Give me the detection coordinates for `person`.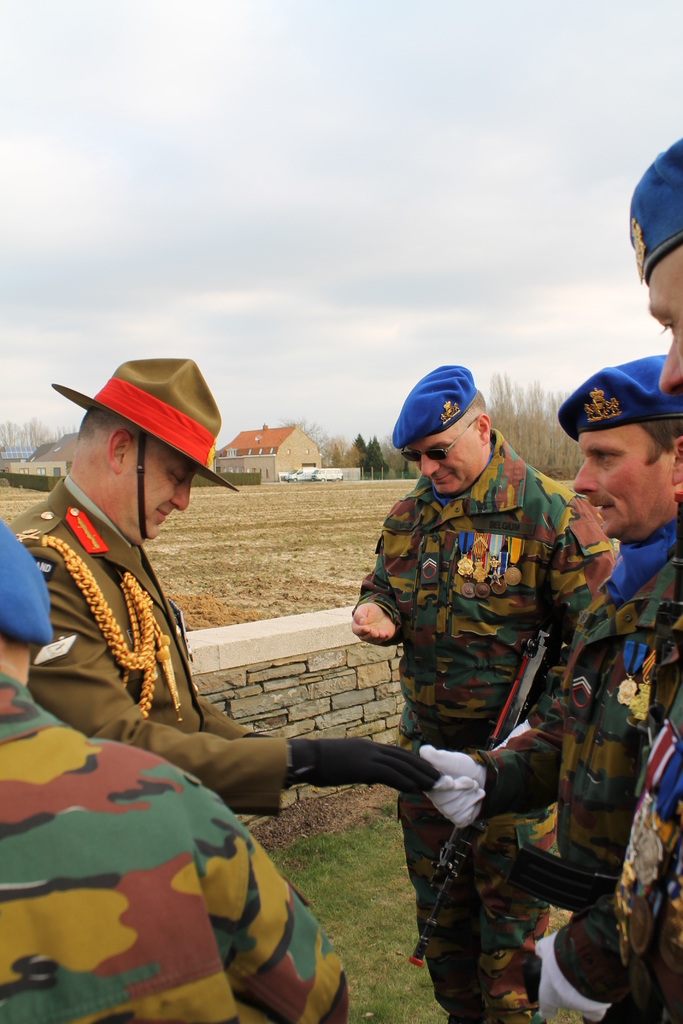
418 346 682 1021.
